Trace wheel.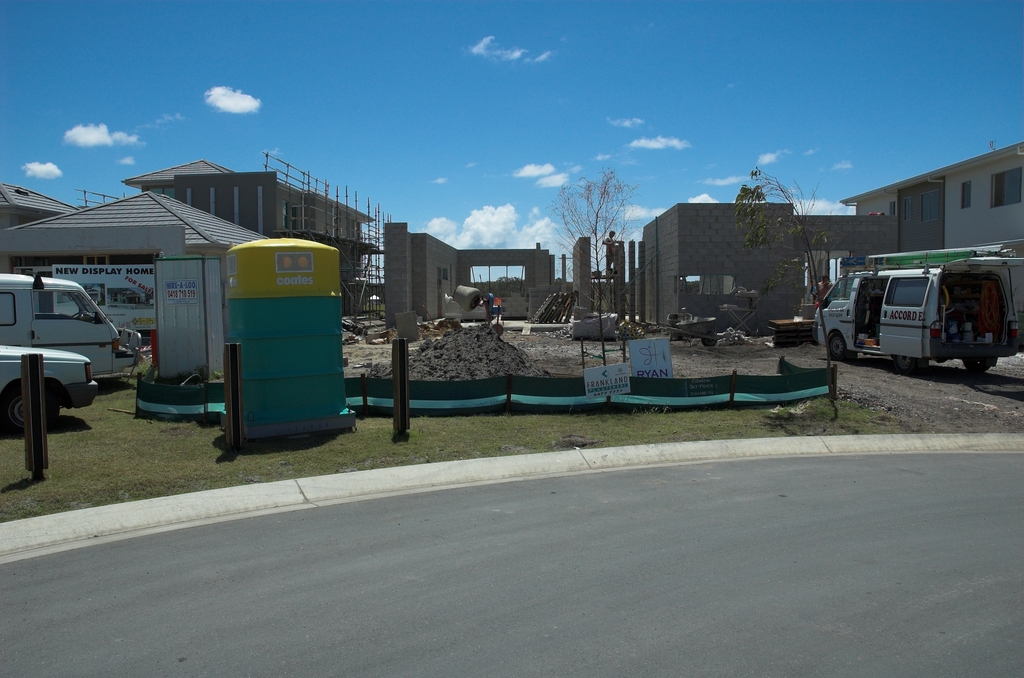
Traced to (left=824, top=328, right=861, bottom=360).
